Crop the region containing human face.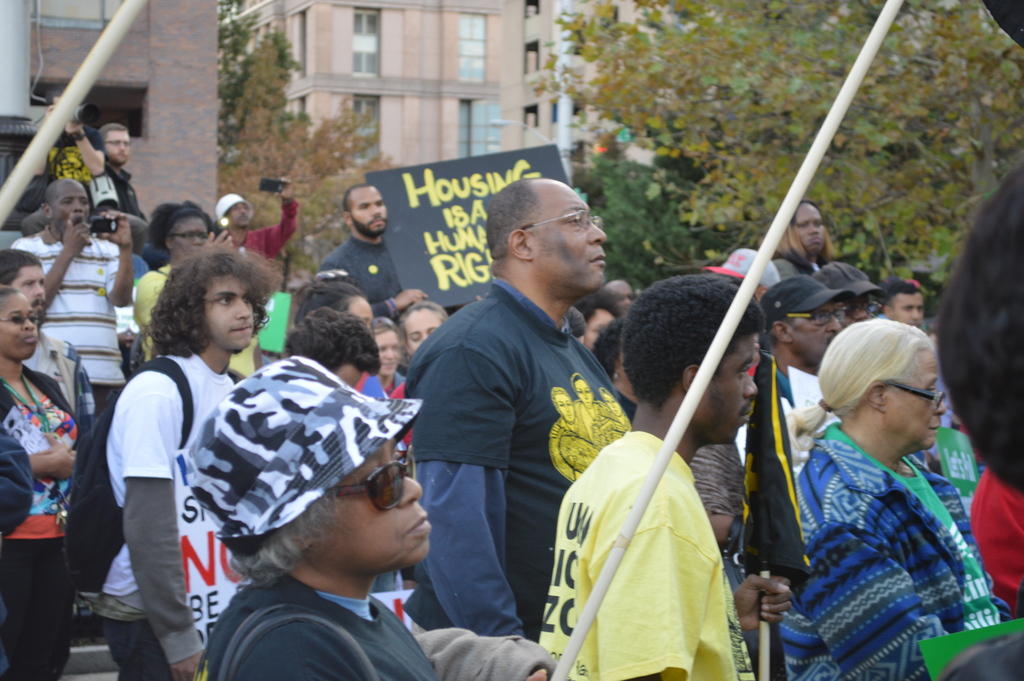
Crop region: bbox=[529, 179, 605, 291].
